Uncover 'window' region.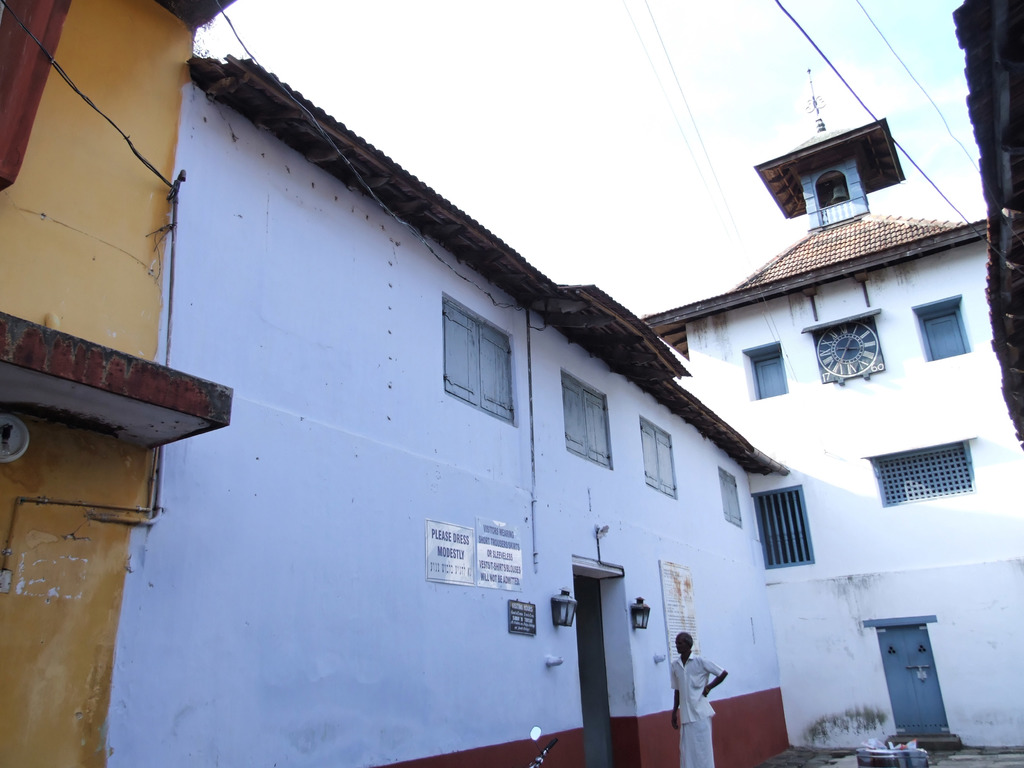
Uncovered: pyautogui.locateOnScreen(716, 470, 744, 525).
